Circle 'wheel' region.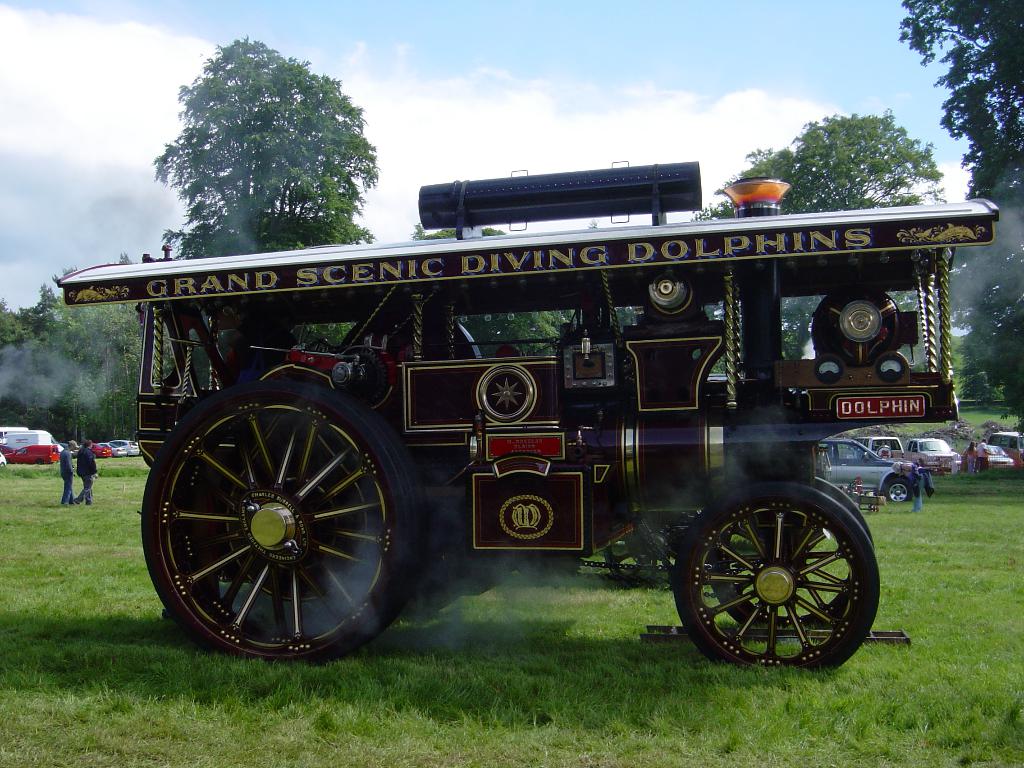
Region: detection(606, 508, 694, 588).
